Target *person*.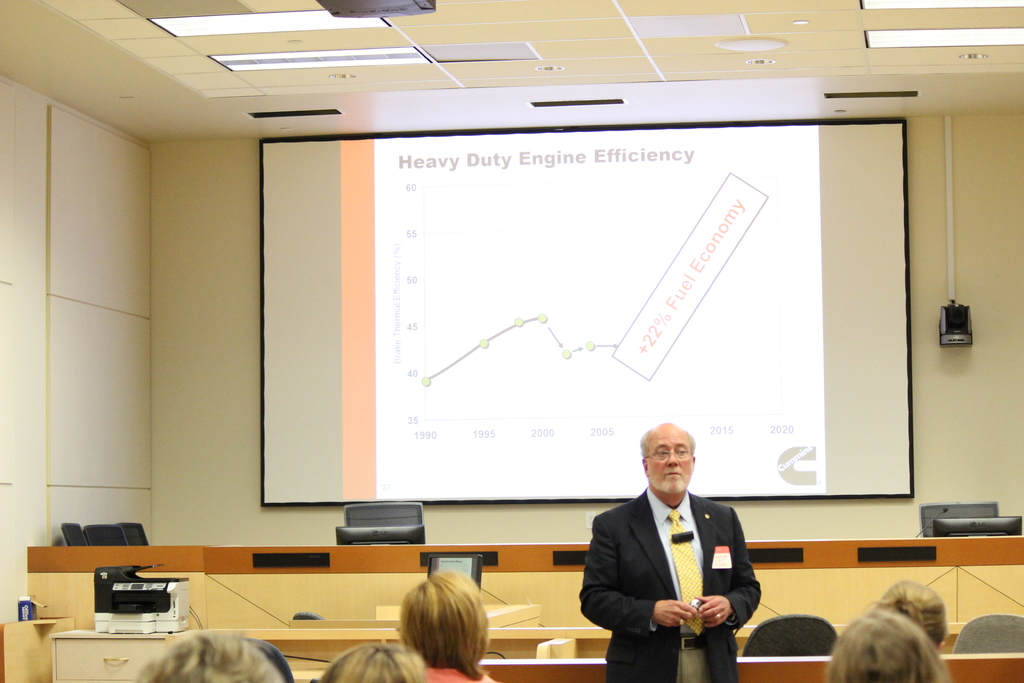
Target region: l=575, t=423, r=760, b=682.
